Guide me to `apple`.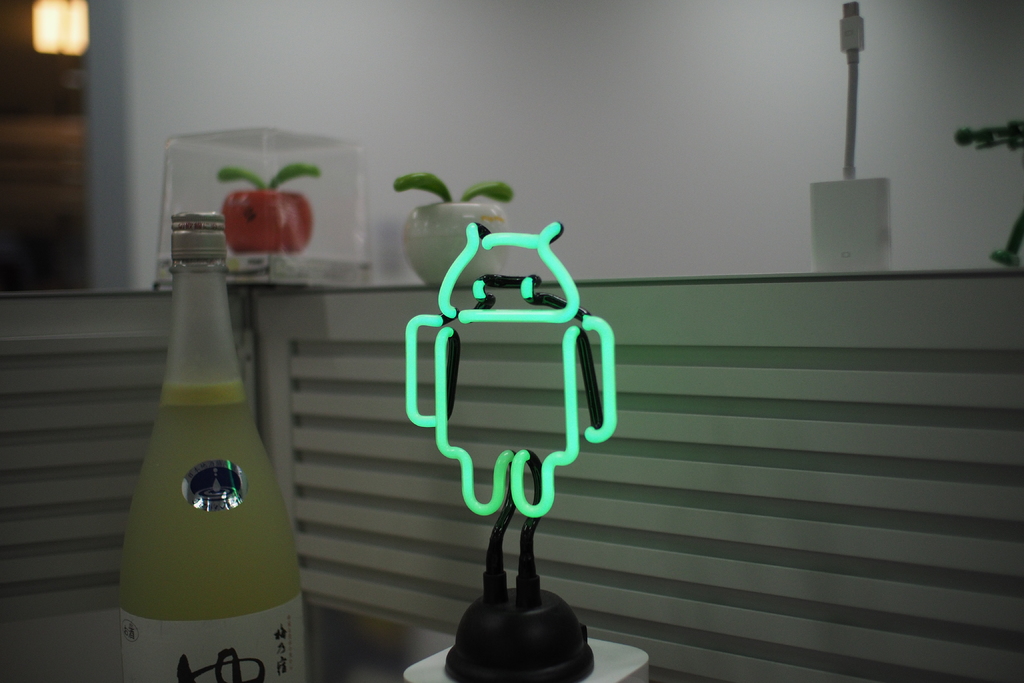
Guidance: pyautogui.locateOnScreen(390, 173, 514, 287).
